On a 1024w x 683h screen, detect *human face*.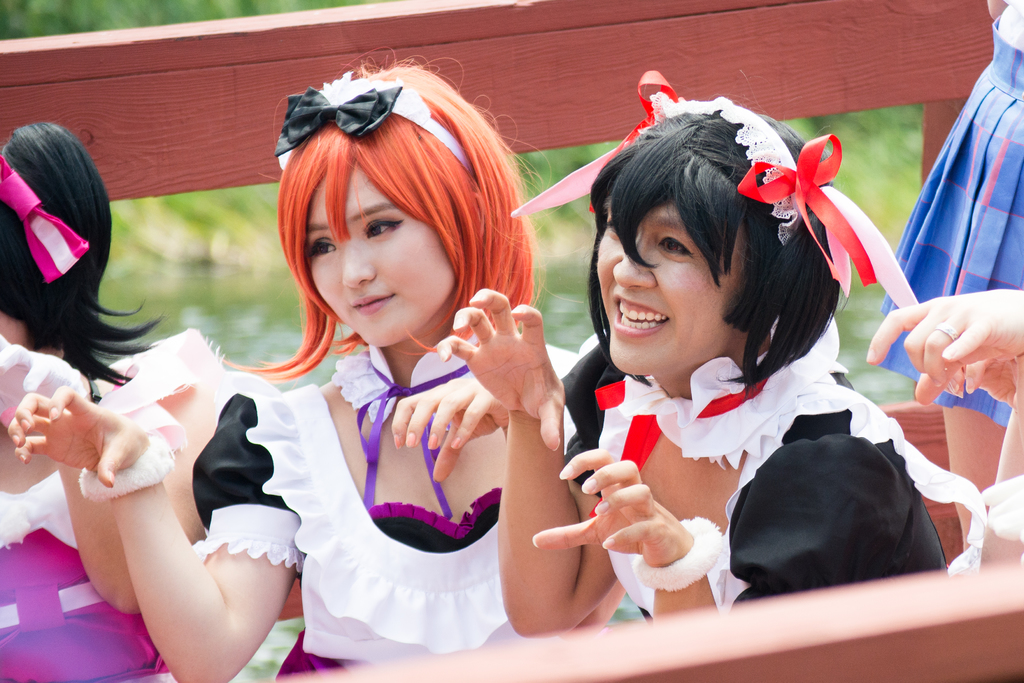
596/204/735/373.
